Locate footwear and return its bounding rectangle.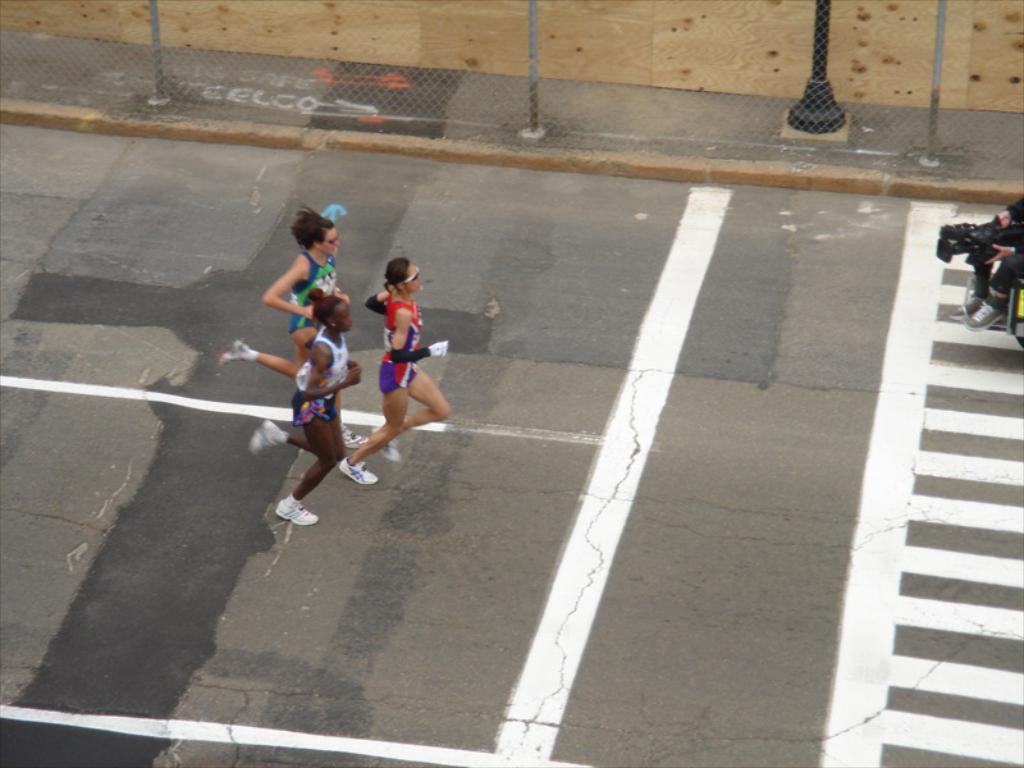
<box>961,294,1007,334</box>.
